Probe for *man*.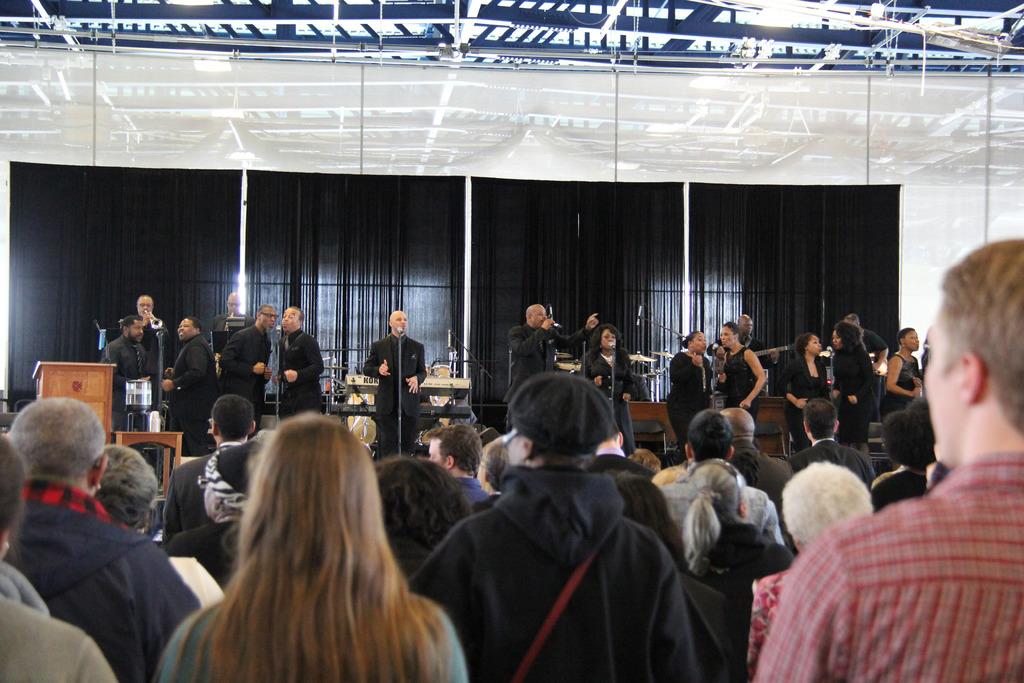
Probe result: 506 300 602 431.
